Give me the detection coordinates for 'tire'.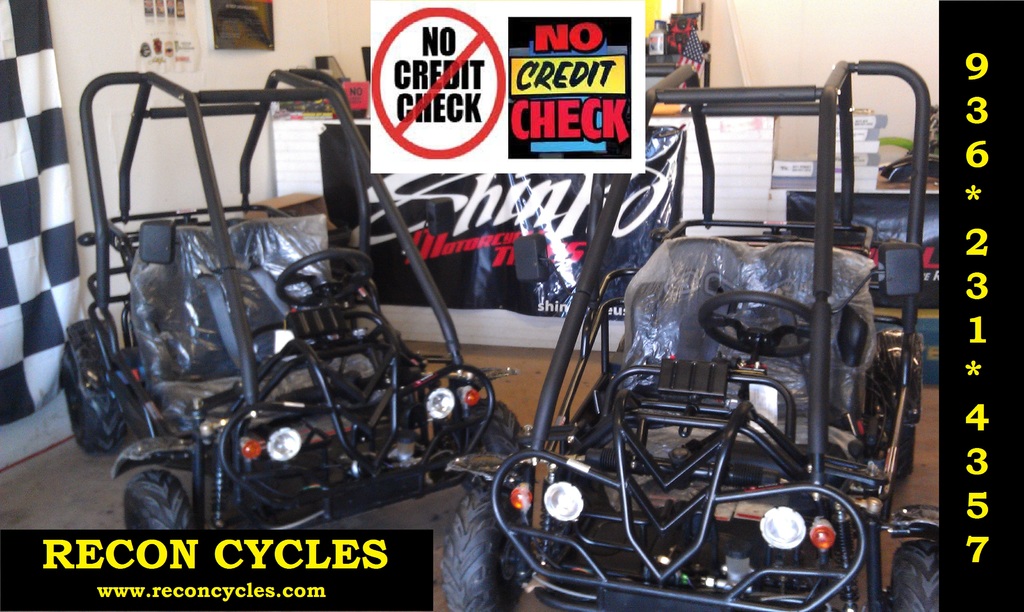
crop(436, 481, 509, 611).
